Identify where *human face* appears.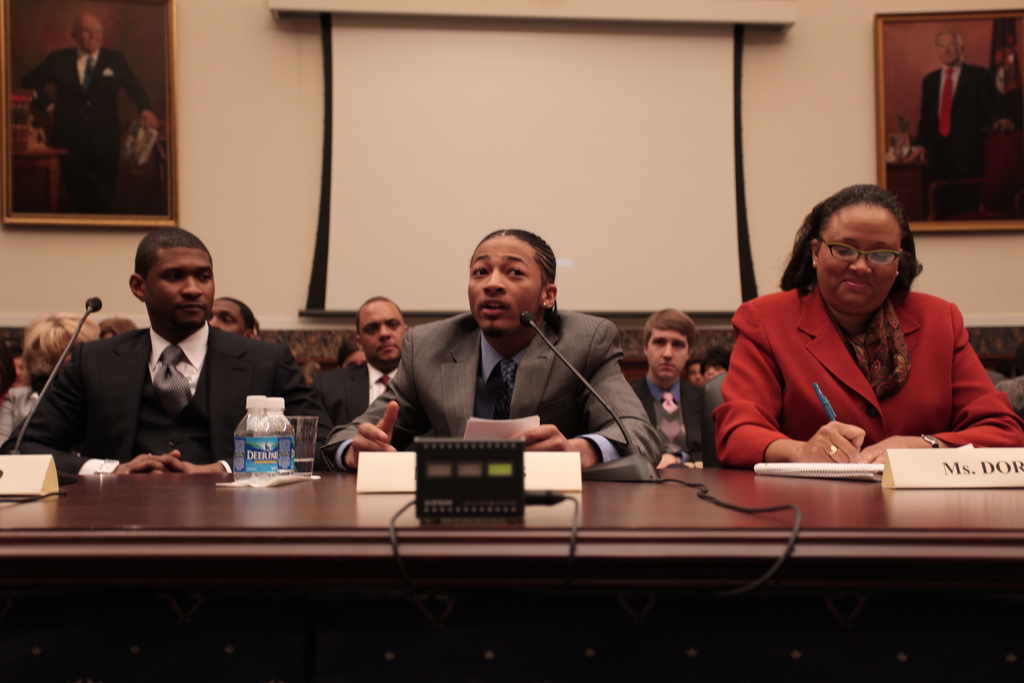
Appears at [15, 358, 25, 386].
